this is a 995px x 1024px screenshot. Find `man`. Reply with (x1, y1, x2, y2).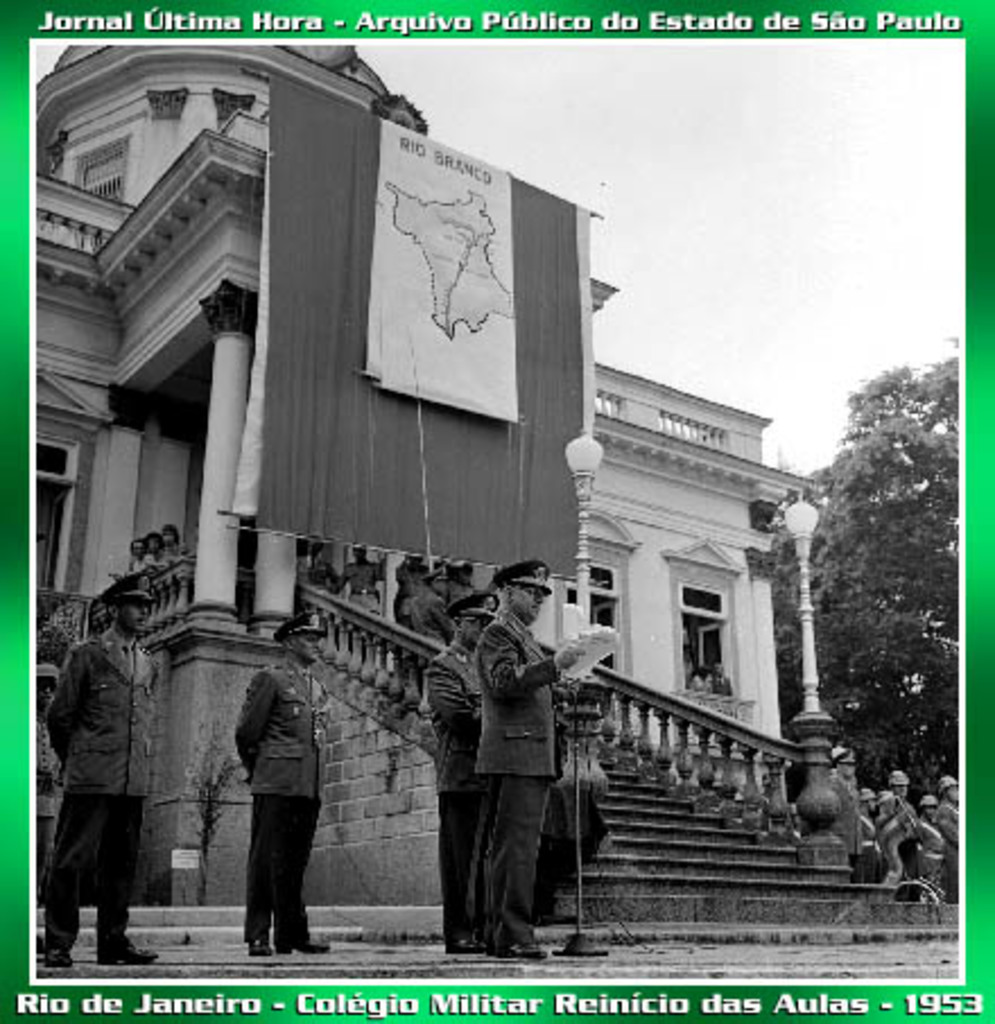
(231, 619, 339, 958).
